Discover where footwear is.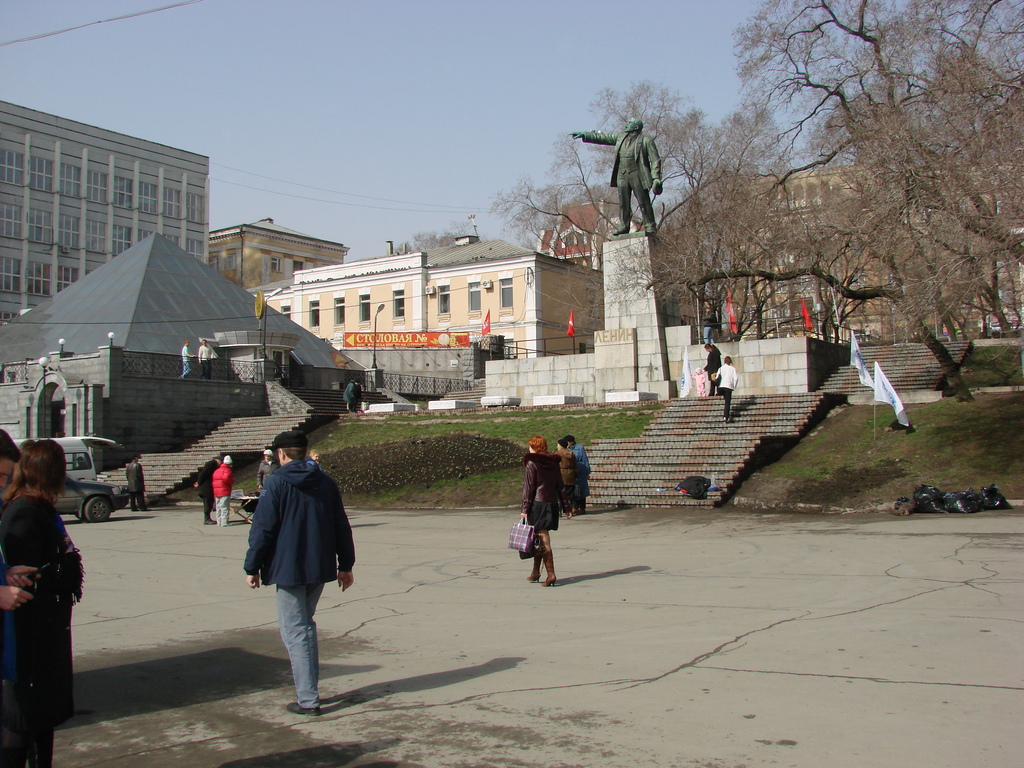
Discovered at <bbox>648, 229, 654, 234</bbox>.
